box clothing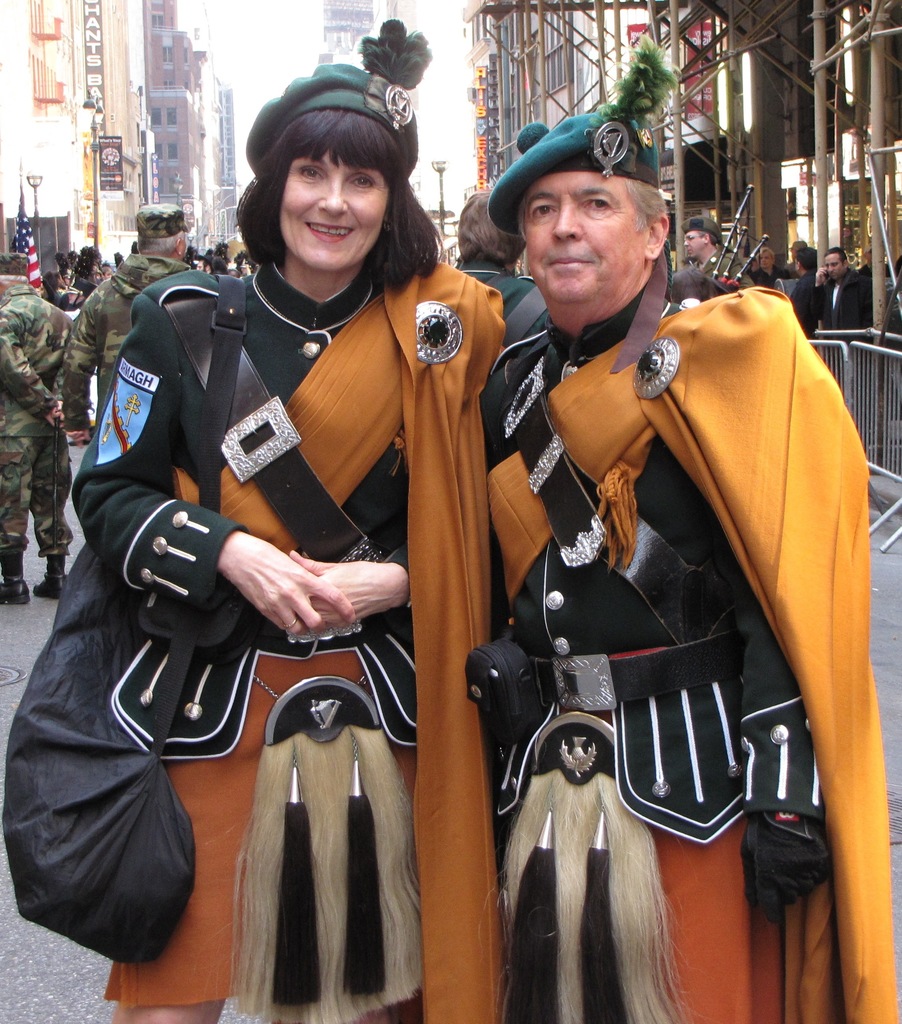
{"x1": 479, "y1": 287, "x2": 832, "y2": 1023}
